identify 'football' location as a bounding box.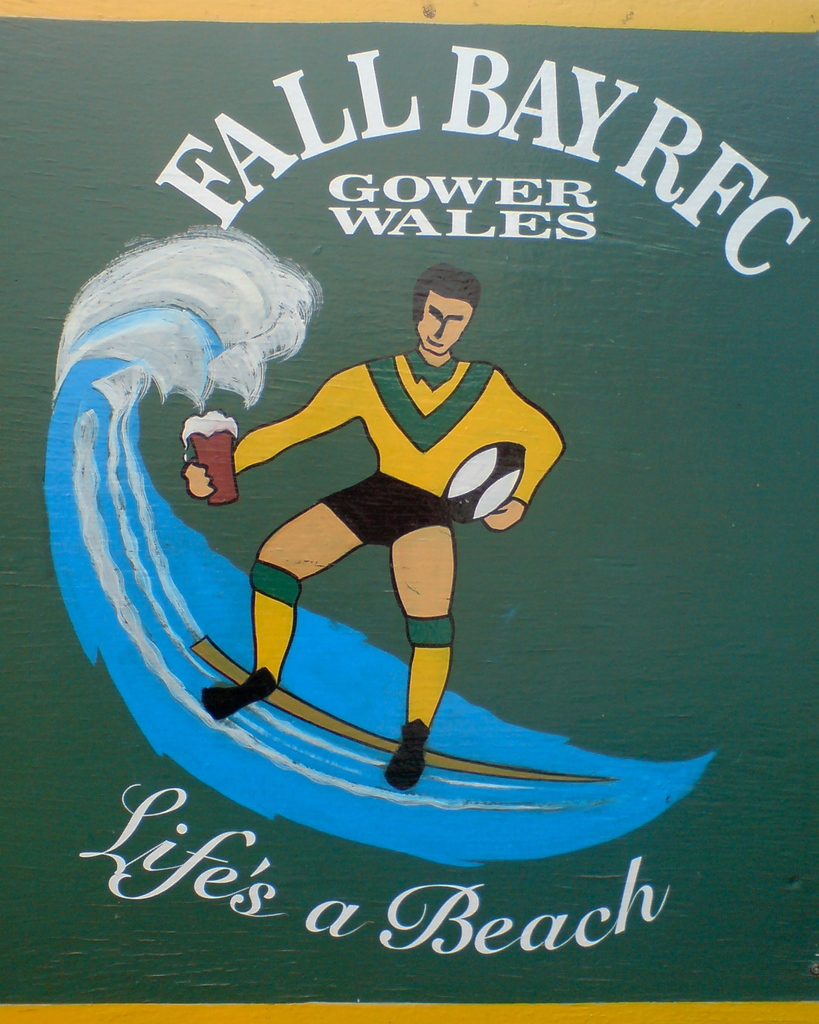
l=444, t=435, r=528, b=526.
